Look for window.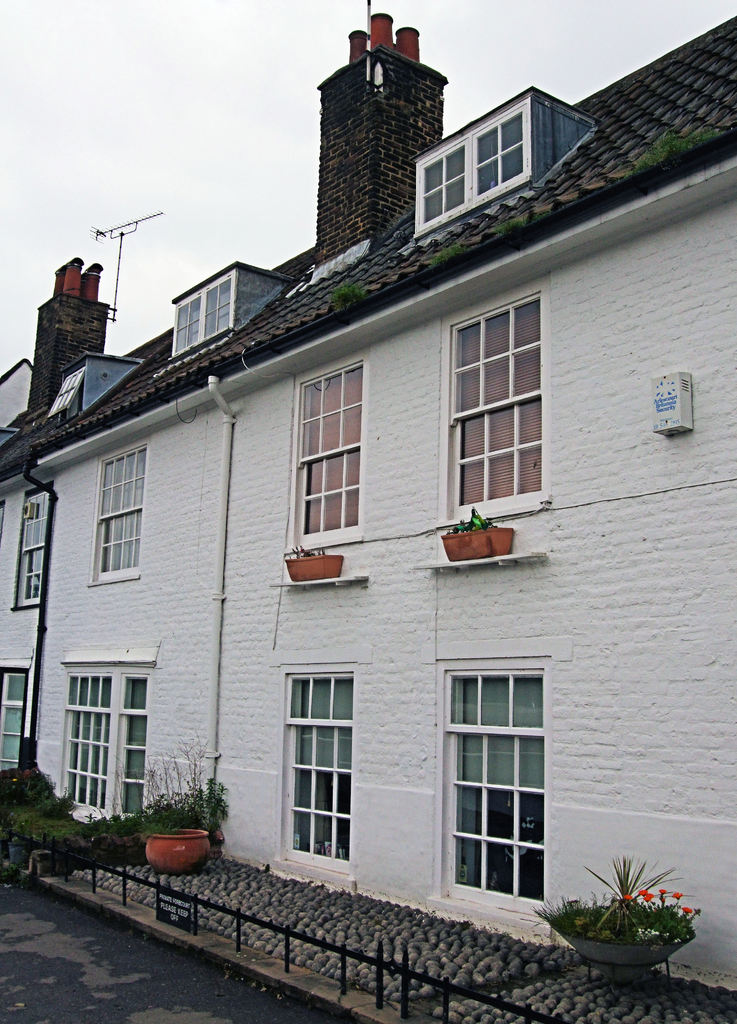
Found: bbox(0, 652, 38, 785).
